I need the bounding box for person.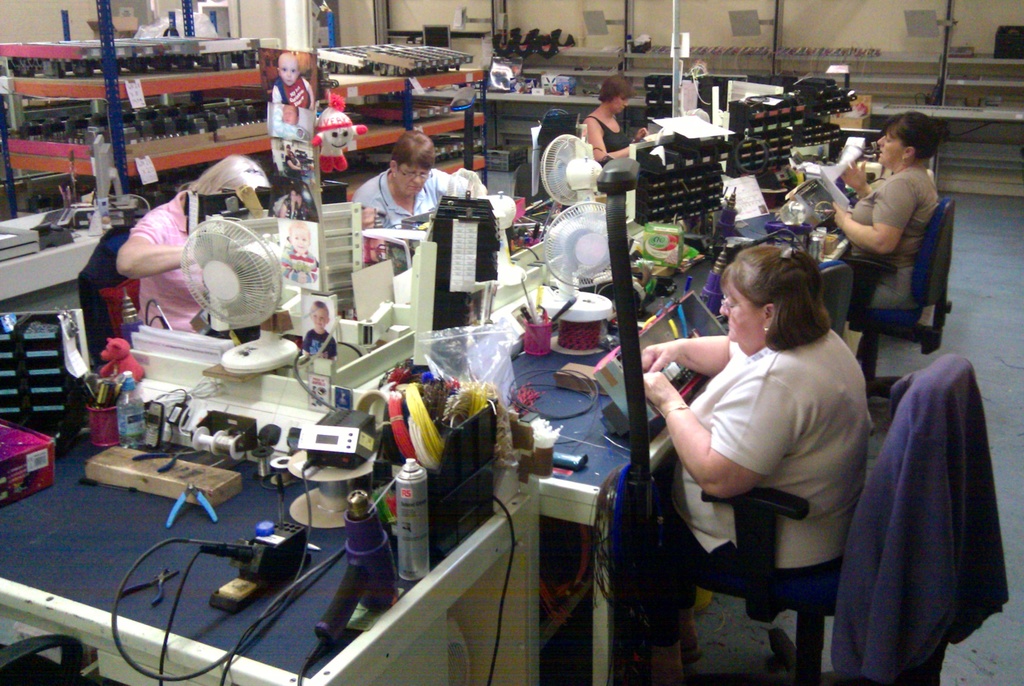
Here it is: bbox=[300, 300, 337, 362].
